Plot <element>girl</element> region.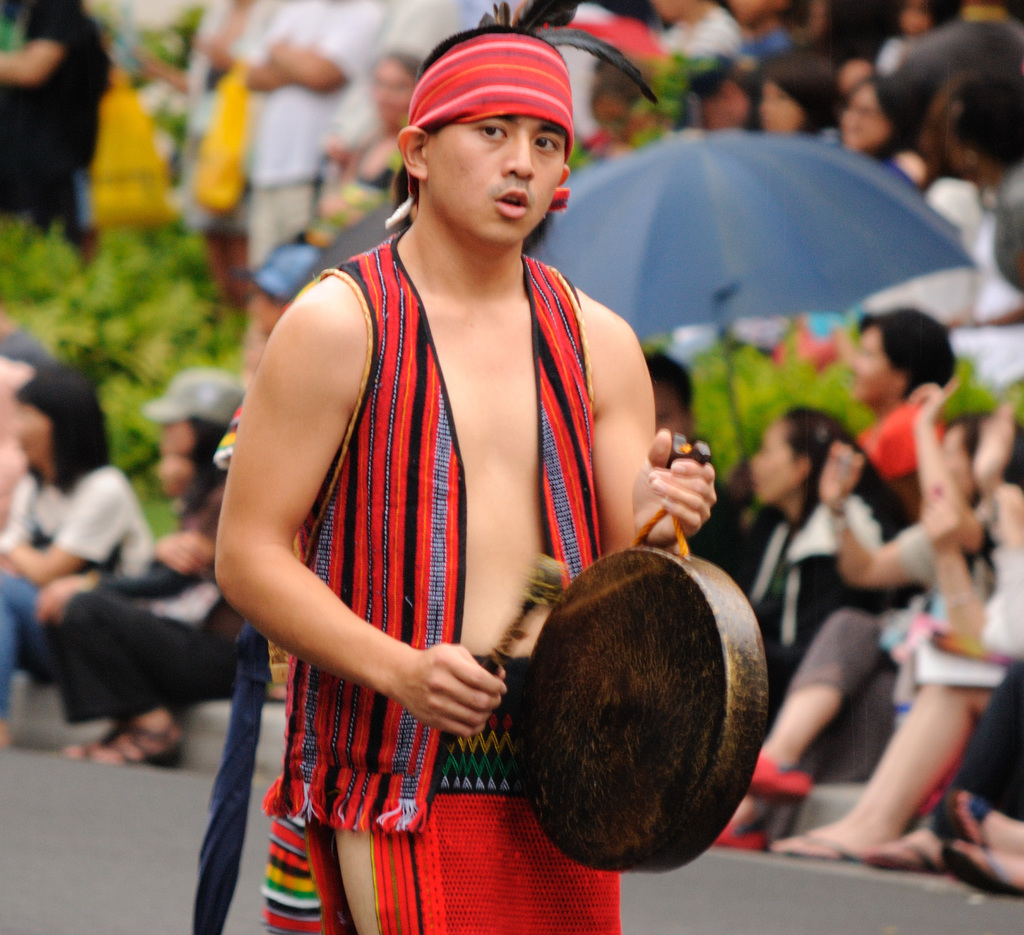
Plotted at rect(733, 373, 983, 850).
